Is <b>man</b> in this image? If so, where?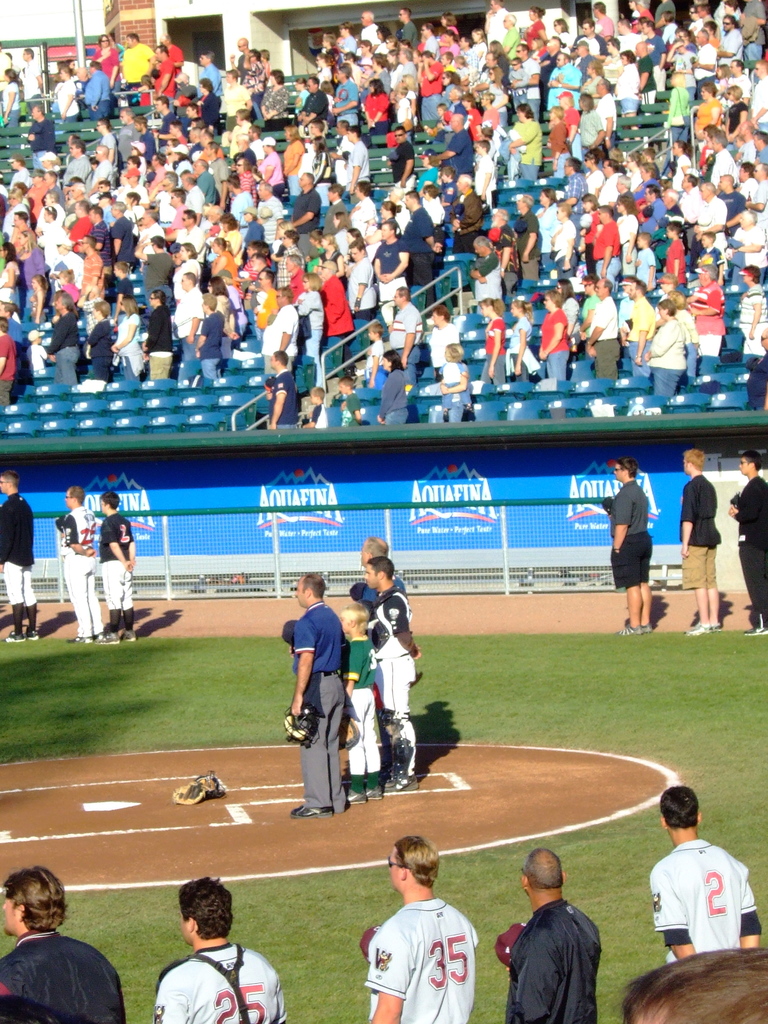
Yes, at x1=547, y1=51, x2=586, y2=109.
